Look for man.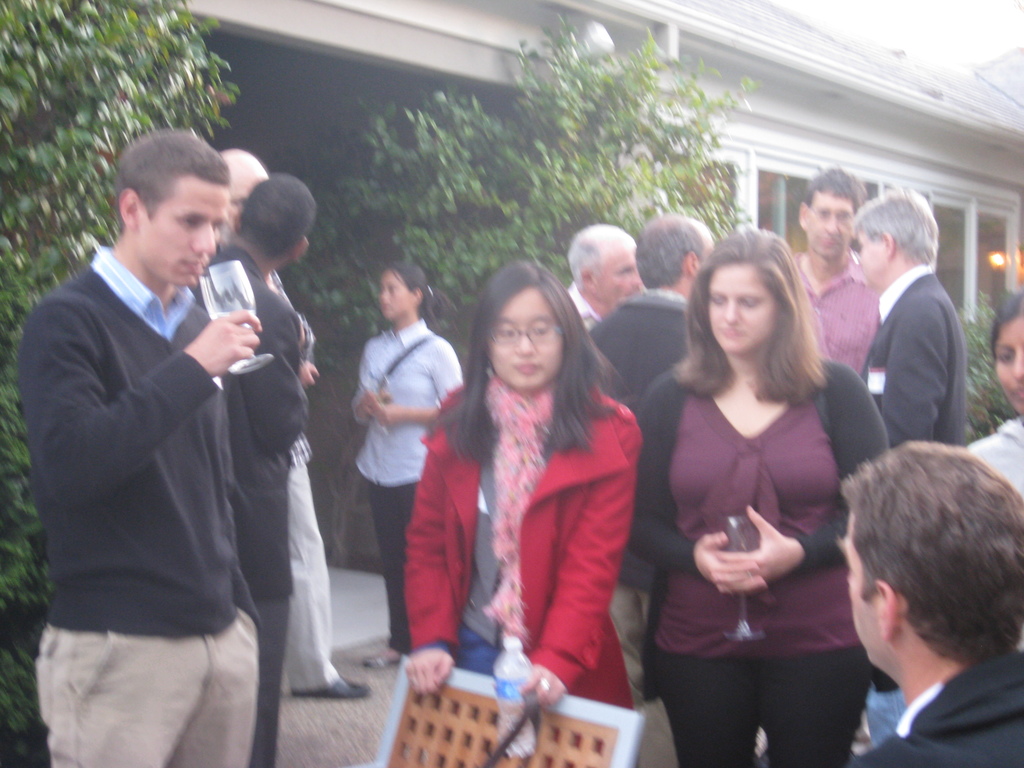
Found: 789, 165, 881, 372.
